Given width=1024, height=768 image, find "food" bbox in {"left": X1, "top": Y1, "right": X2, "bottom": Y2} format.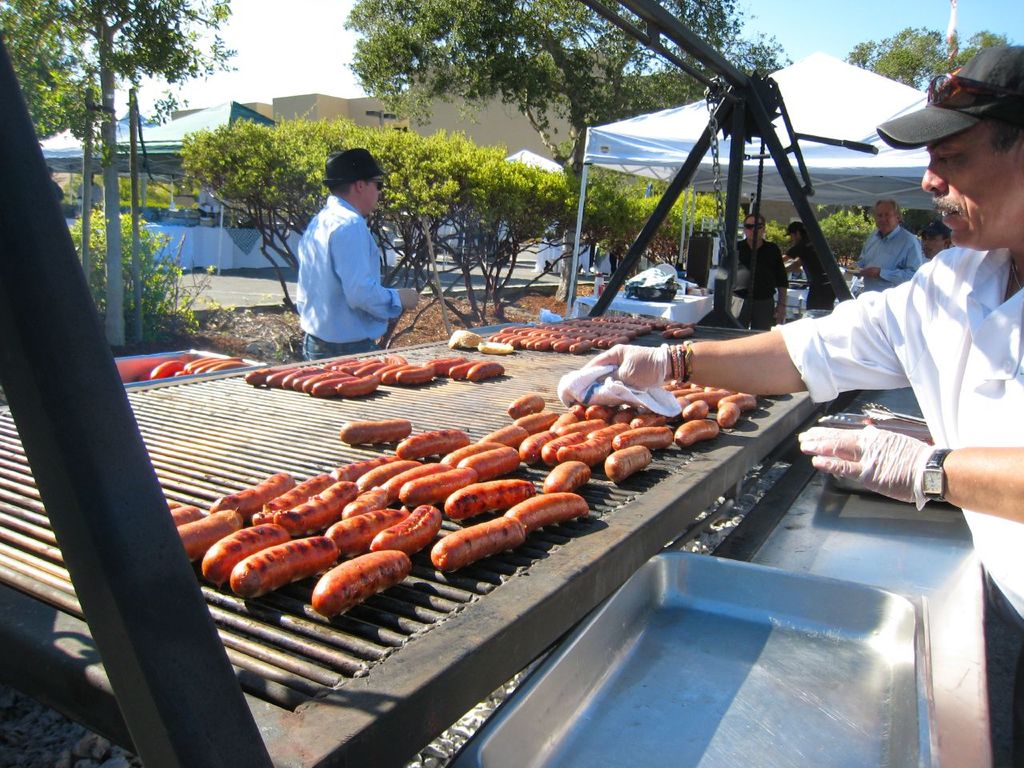
{"left": 322, "top": 506, "right": 406, "bottom": 551}.
